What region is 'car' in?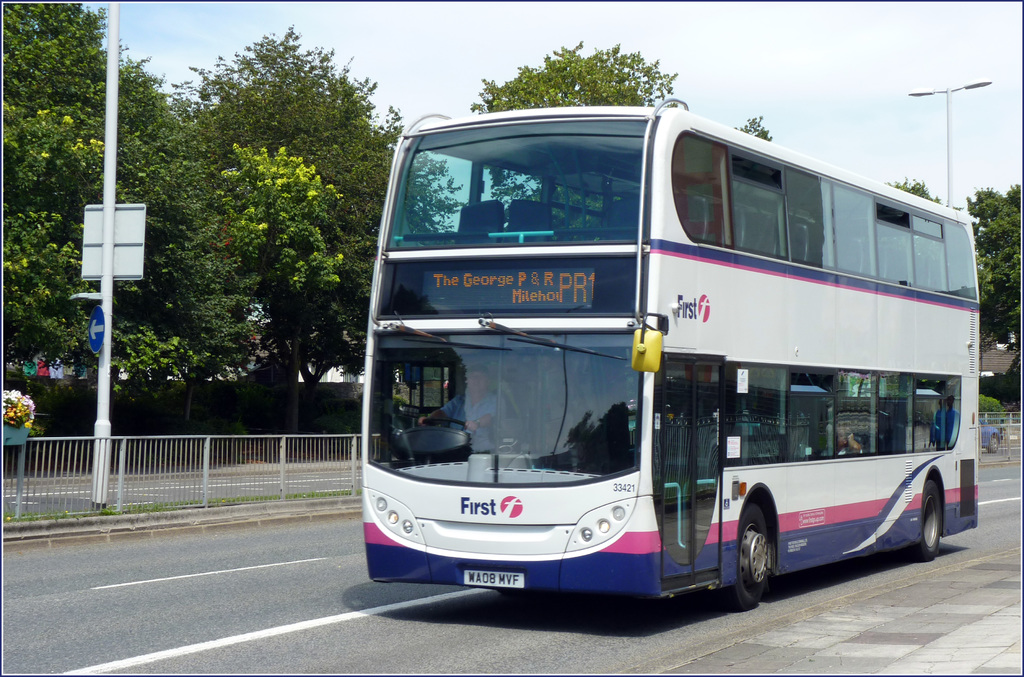
[left=980, top=416, right=1004, bottom=455].
